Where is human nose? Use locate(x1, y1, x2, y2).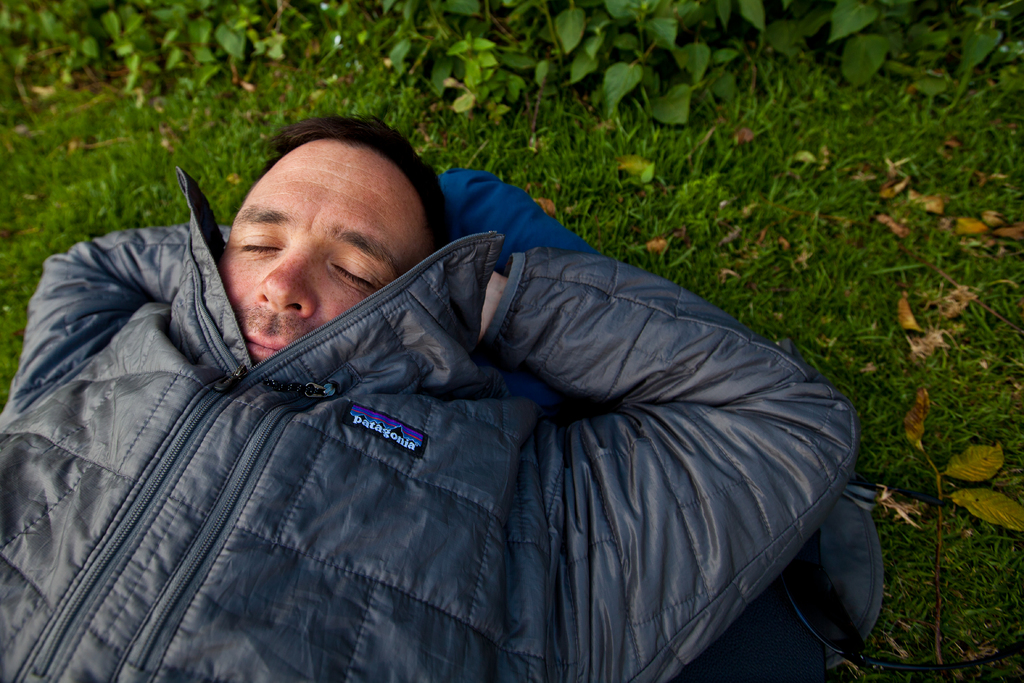
locate(255, 239, 321, 318).
